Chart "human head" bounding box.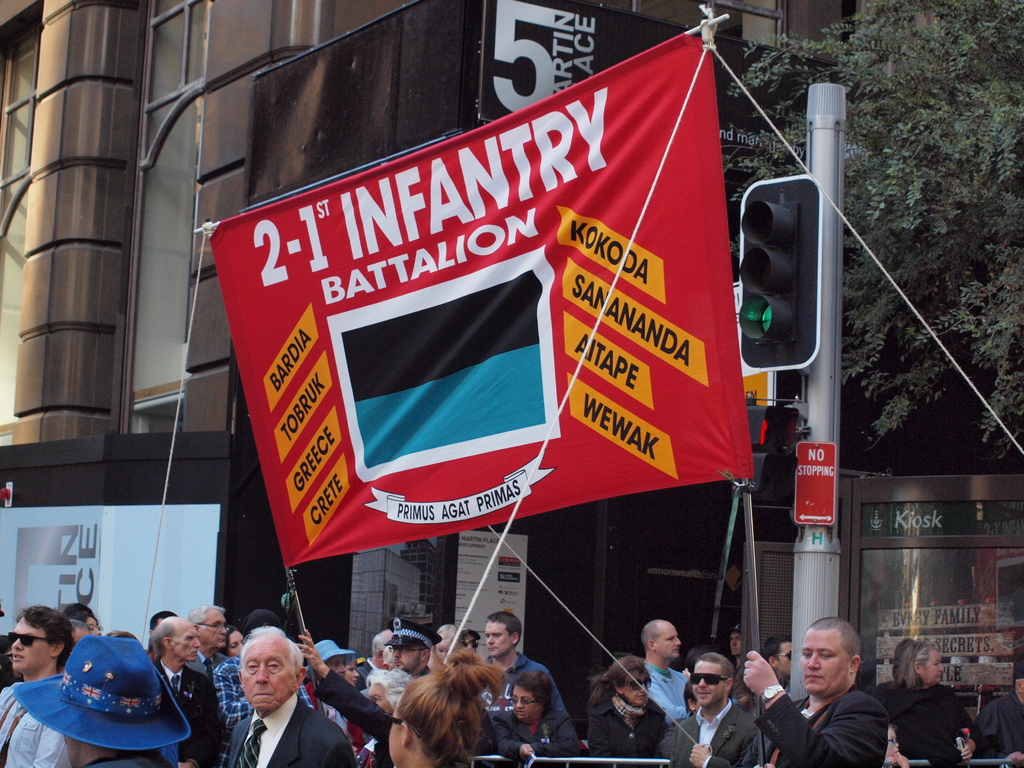
Charted: (9,604,72,672).
